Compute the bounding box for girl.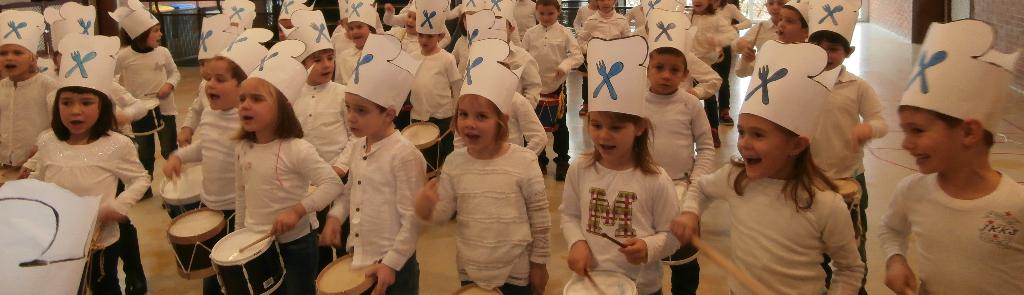
crop(416, 37, 548, 294).
